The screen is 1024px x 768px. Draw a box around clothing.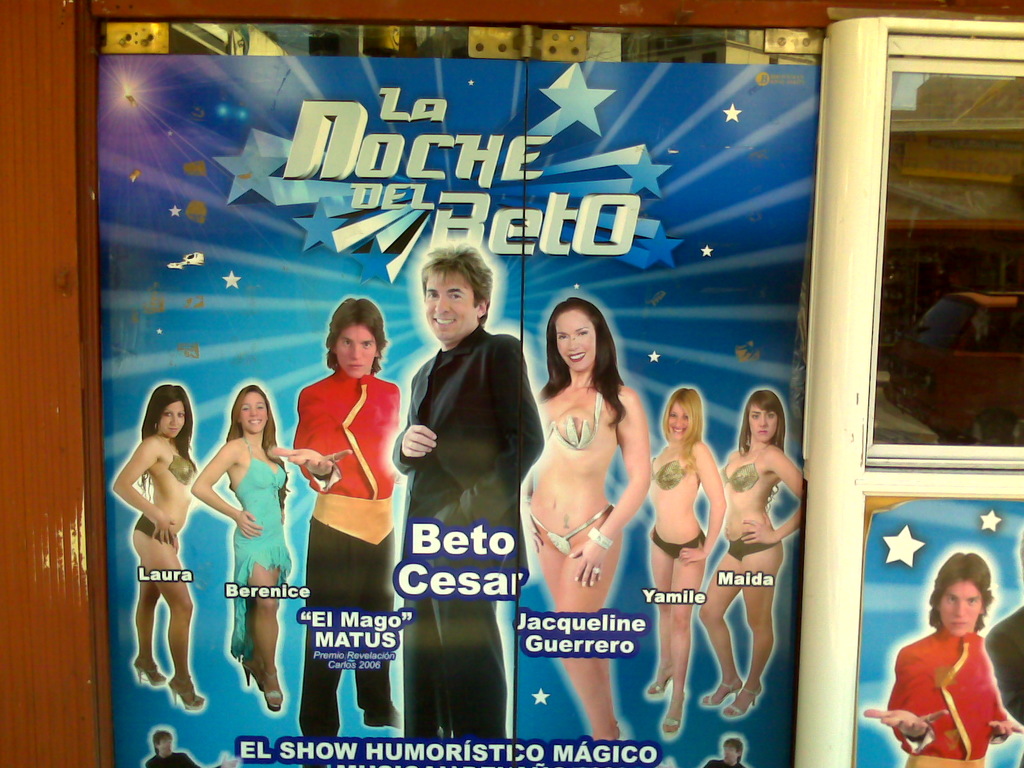
BBox(388, 326, 542, 750).
